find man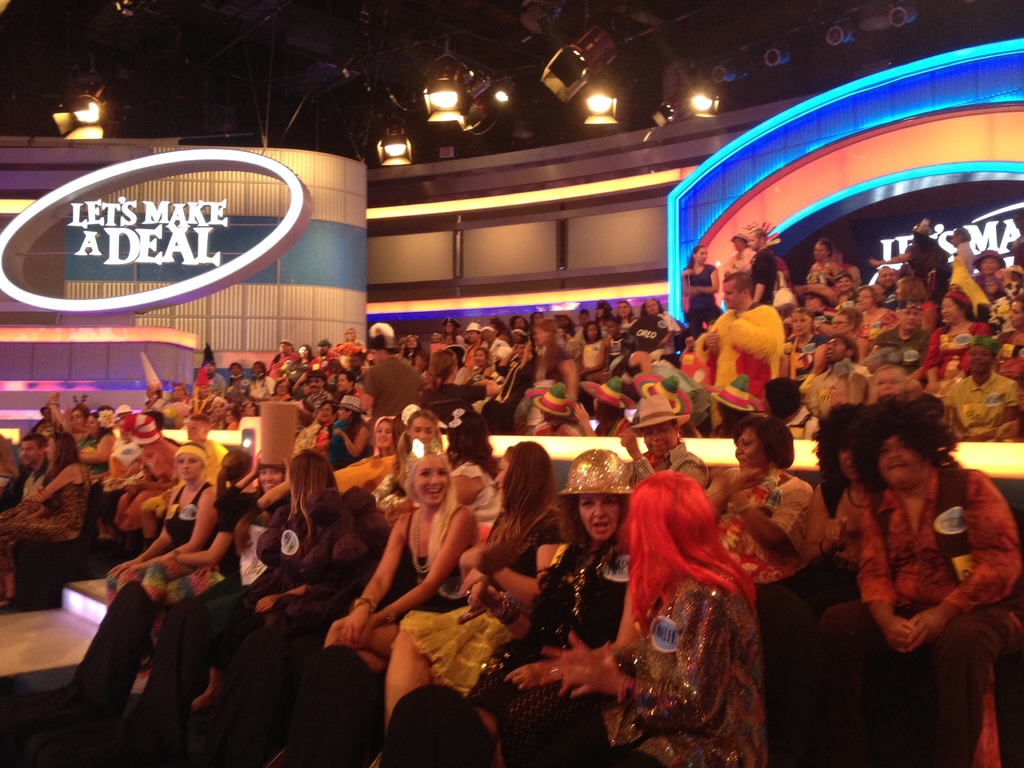
(570,376,643,437)
